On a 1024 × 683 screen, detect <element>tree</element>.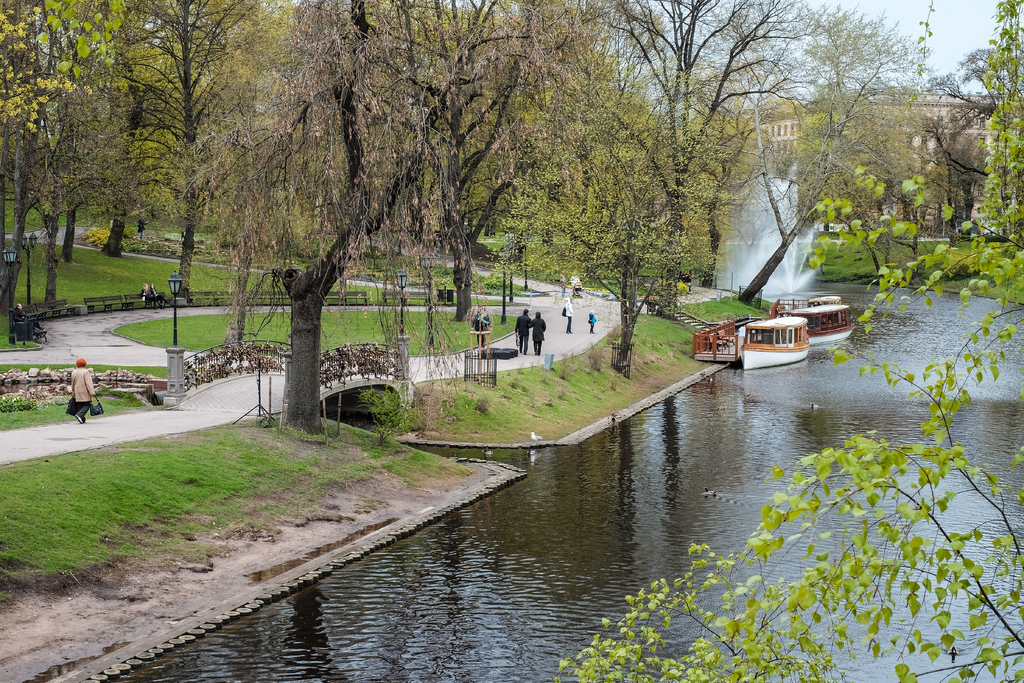
(left=0, top=0, right=61, bottom=333).
